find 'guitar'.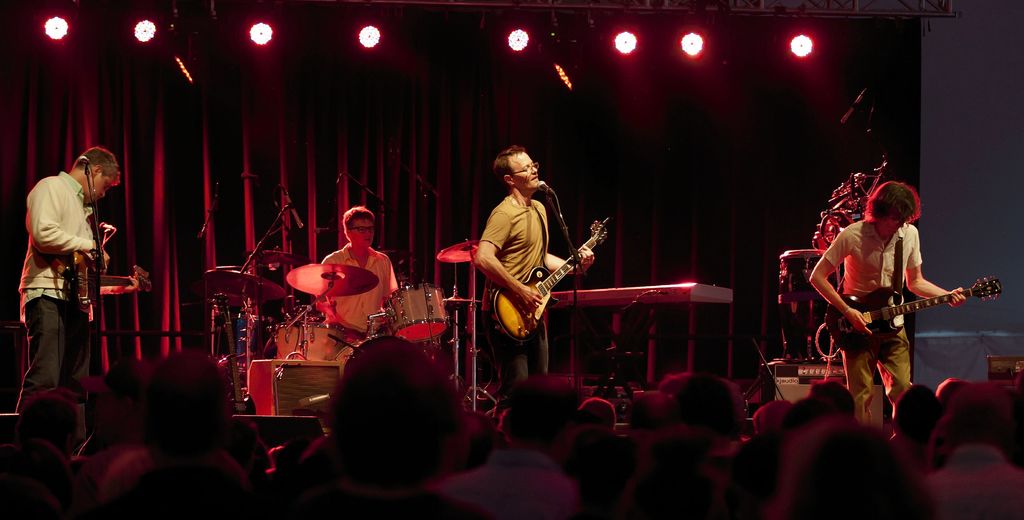
<bbox>68, 223, 117, 318</bbox>.
